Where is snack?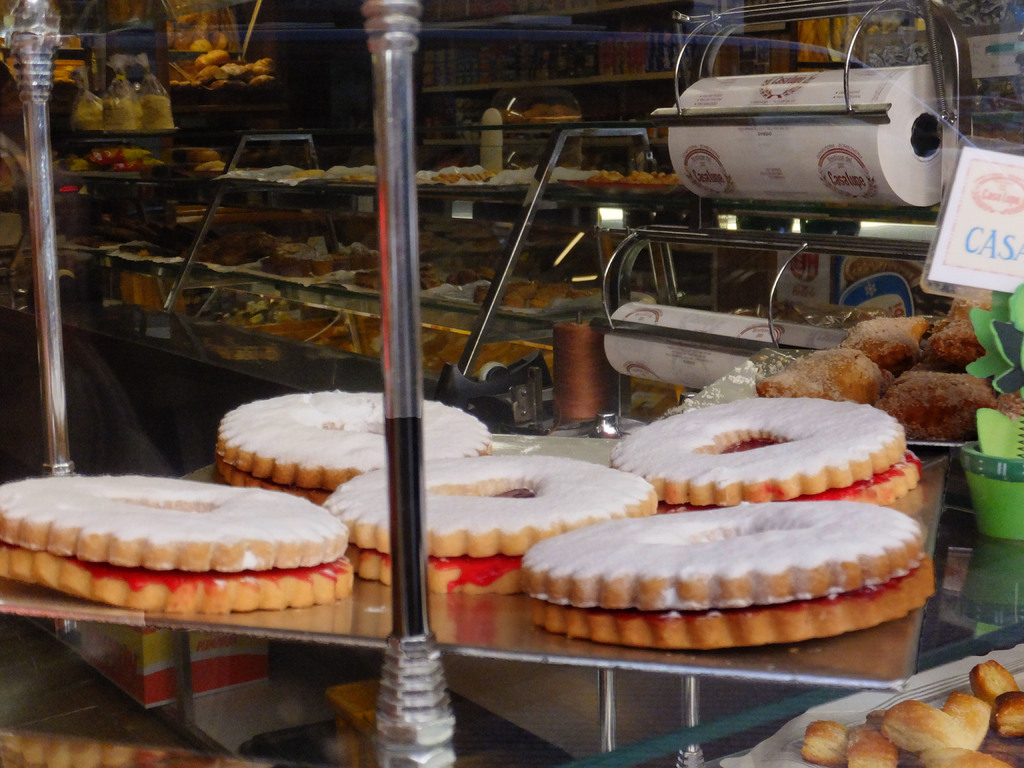
{"x1": 524, "y1": 502, "x2": 936, "y2": 641}.
